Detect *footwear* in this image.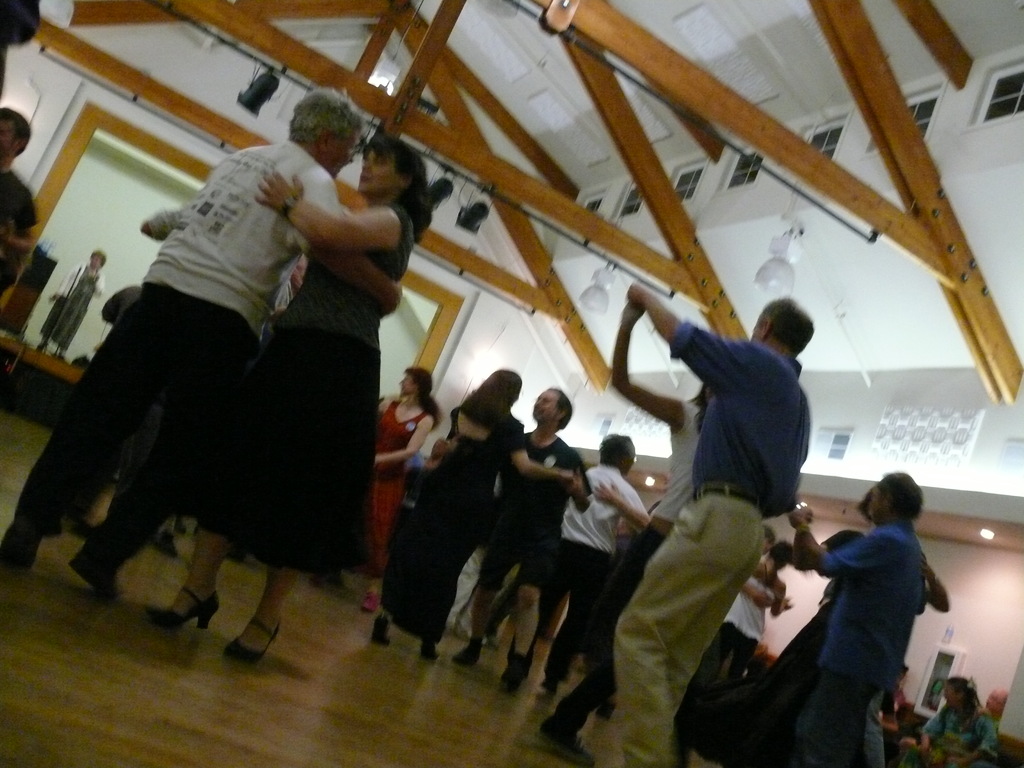
Detection: (422,638,436,659).
